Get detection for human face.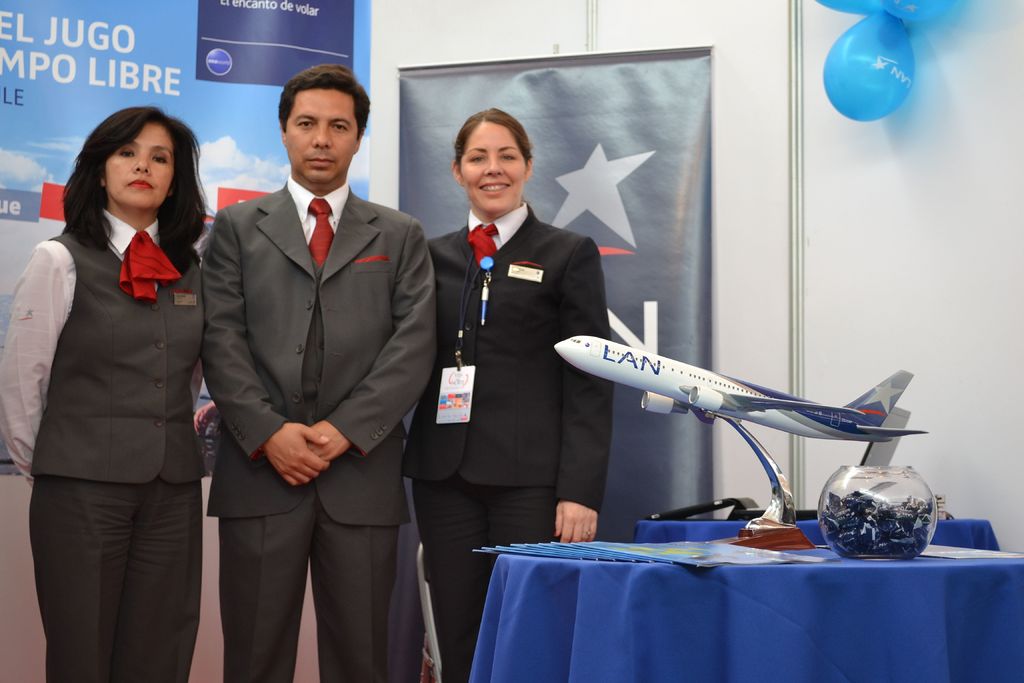
Detection: left=100, top=124, right=173, bottom=208.
